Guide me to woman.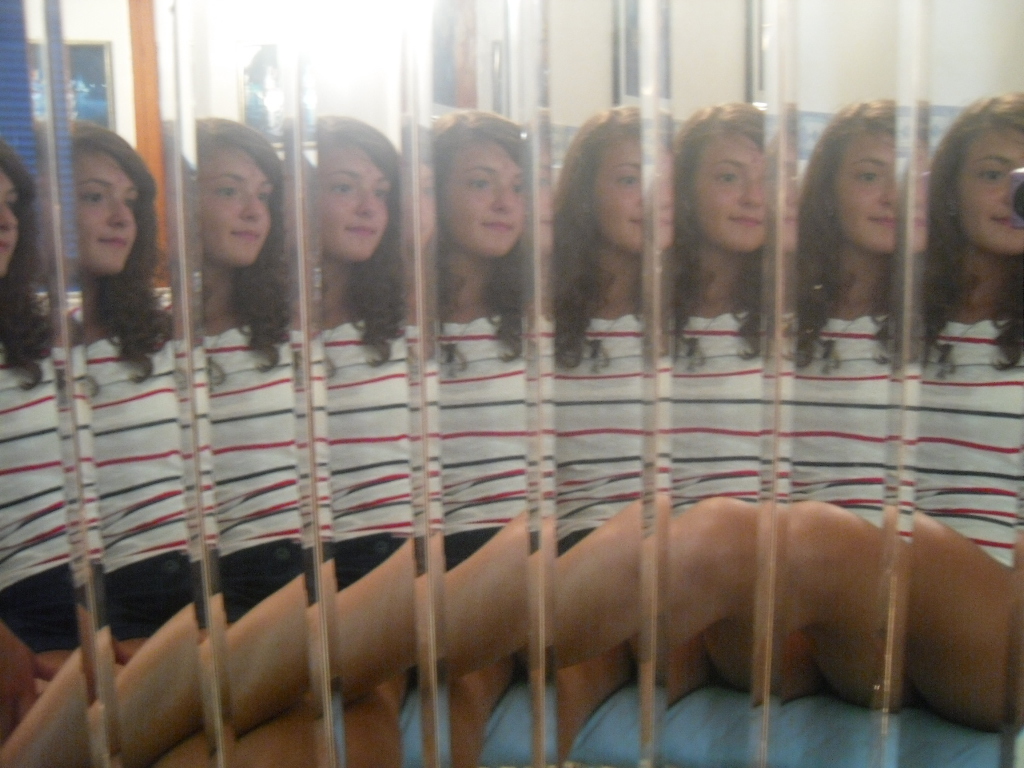
Guidance: detection(921, 90, 1023, 729).
